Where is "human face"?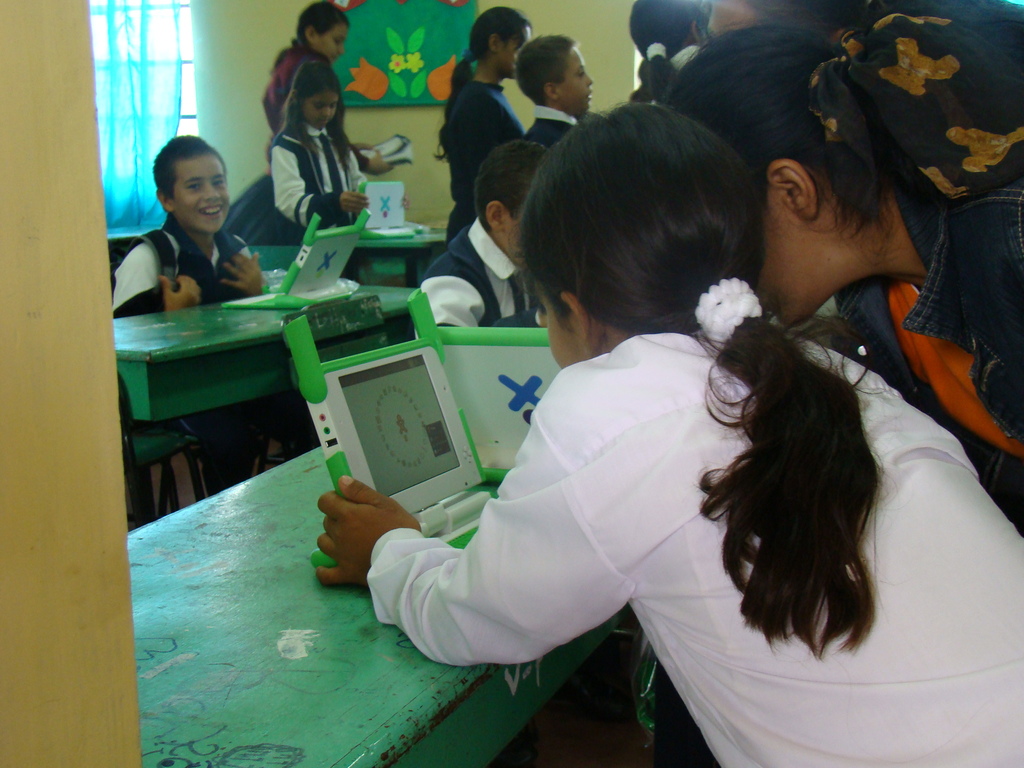
l=175, t=152, r=228, b=230.
